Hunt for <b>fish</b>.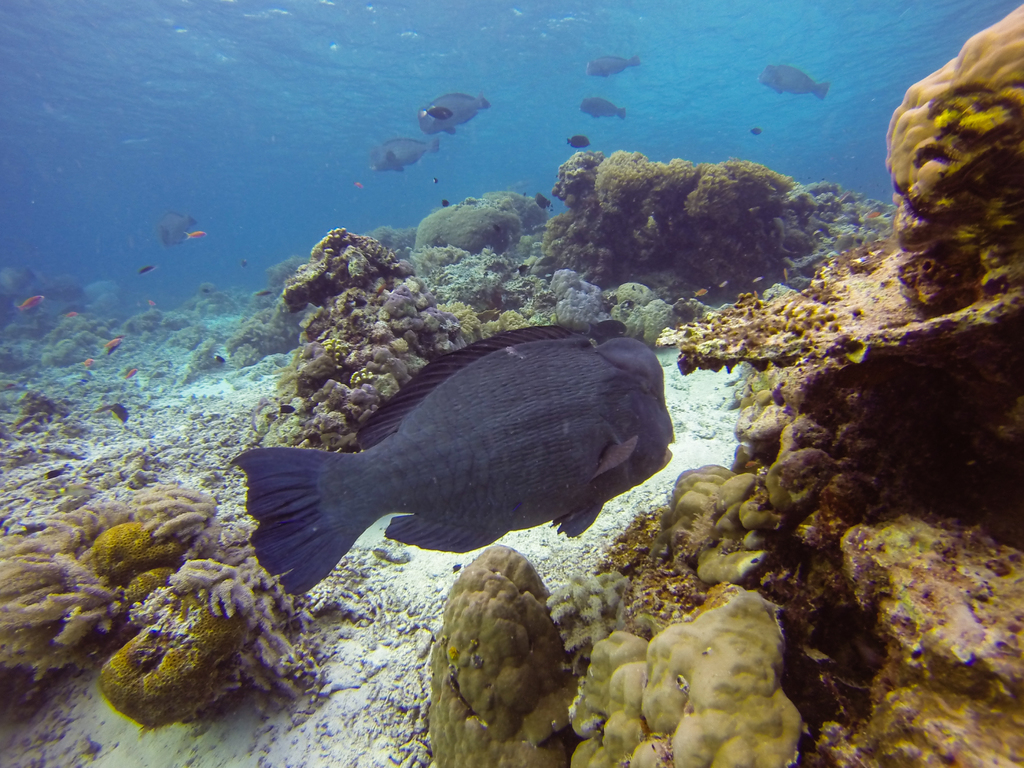
Hunted down at (x1=84, y1=360, x2=96, y2=367).
